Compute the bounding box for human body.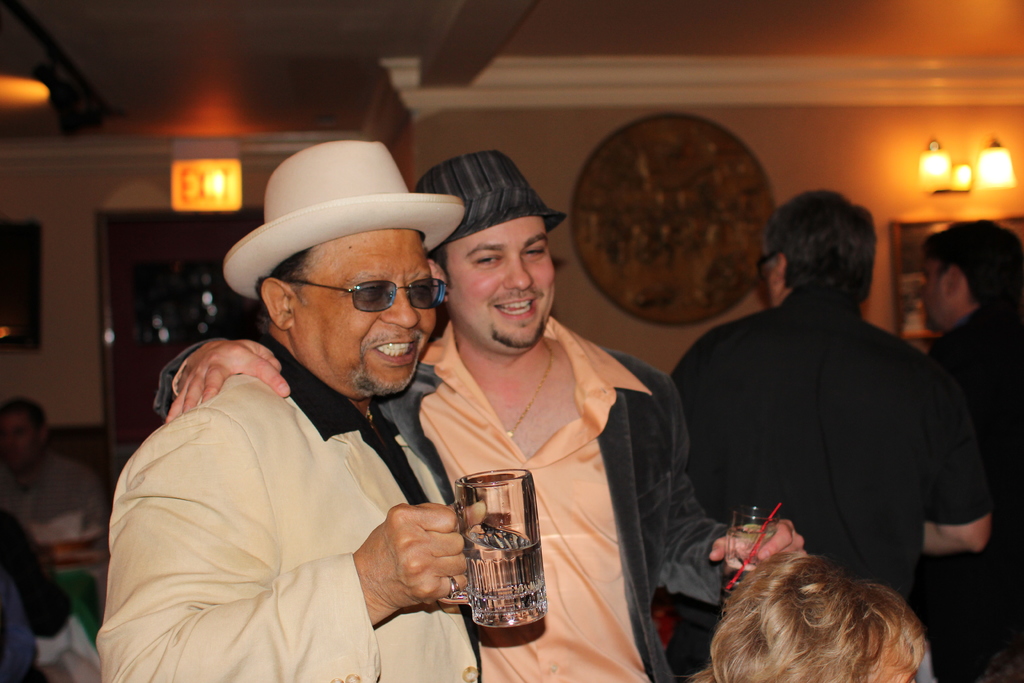
935:217:1023:677.
